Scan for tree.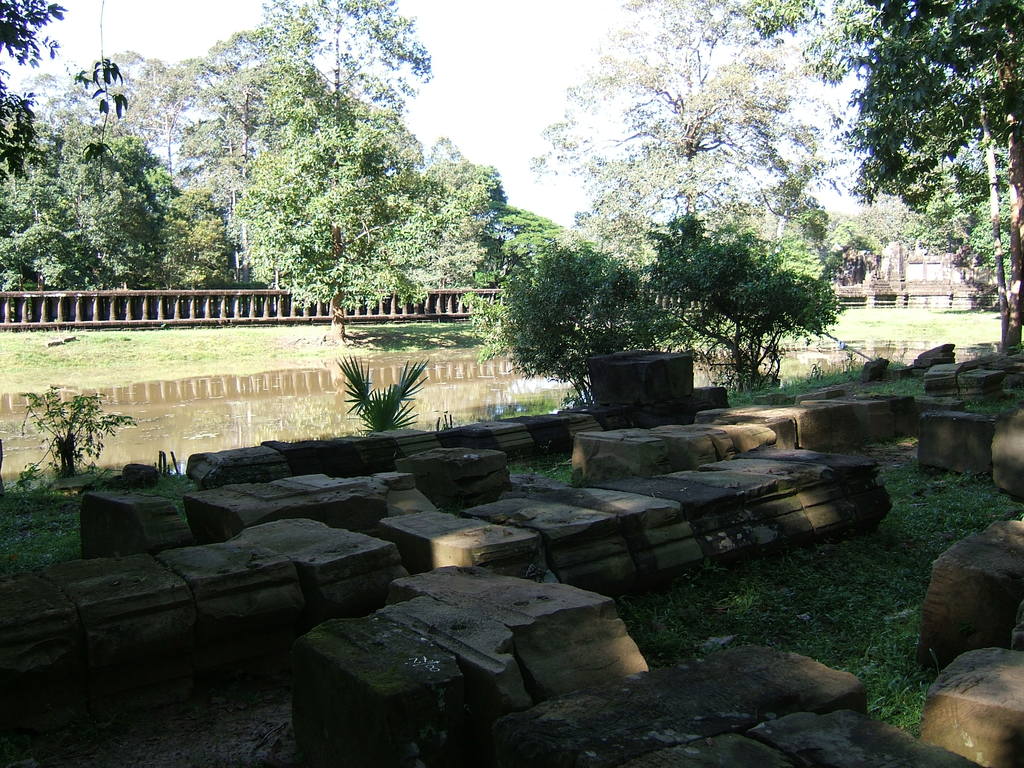
Scan result: box=[525, 0, 890, 260].
